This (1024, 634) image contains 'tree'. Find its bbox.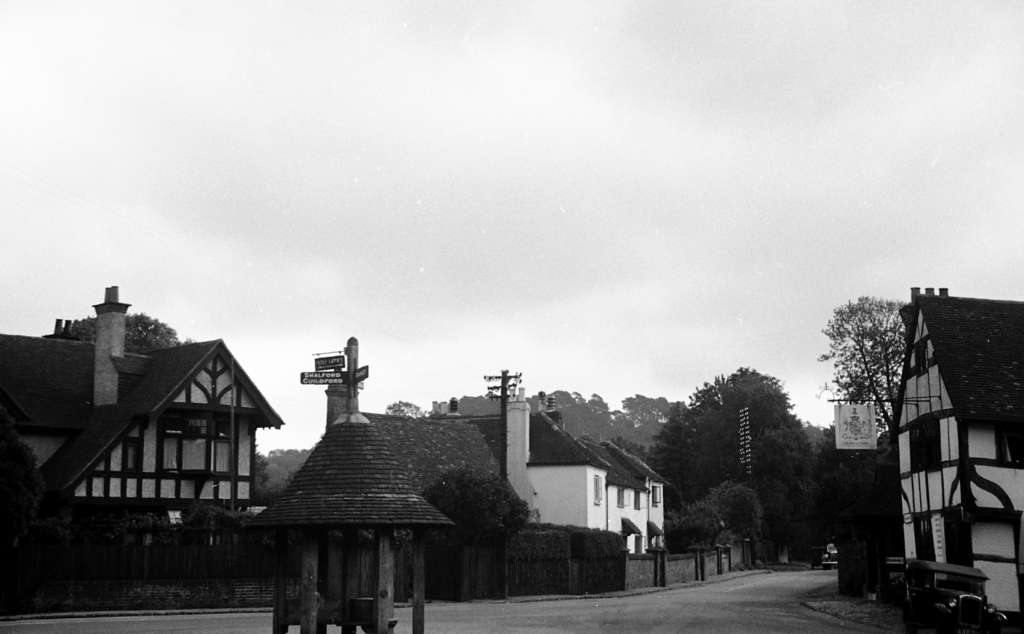
crop(384, 398, 425, 419).
